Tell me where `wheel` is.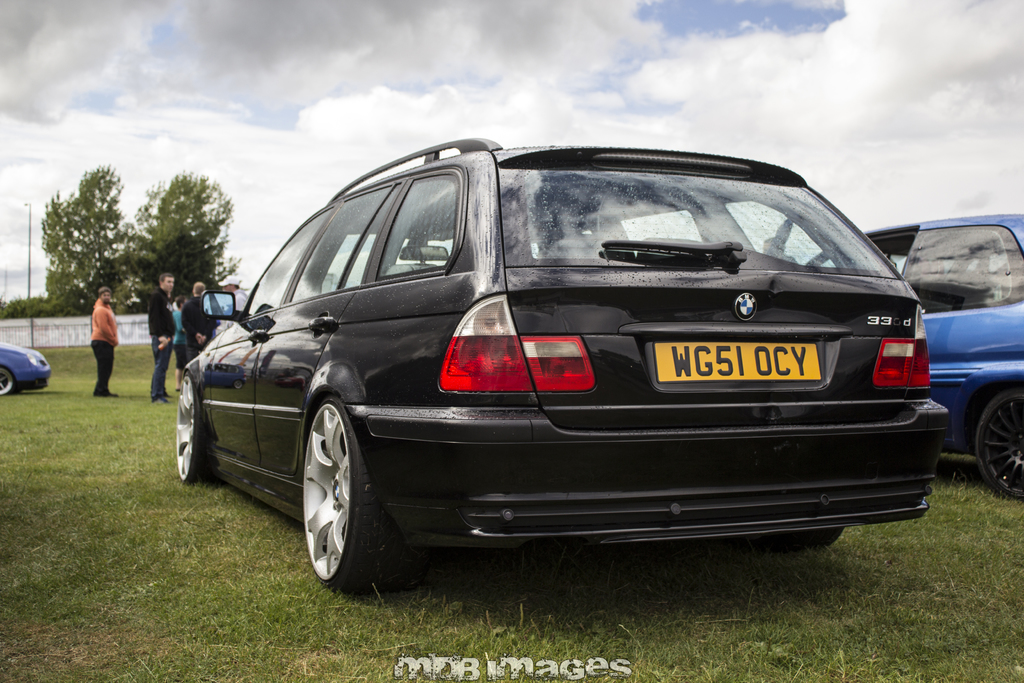
`wheel` is at left=977, top=393, right=1023, bottom=498.
